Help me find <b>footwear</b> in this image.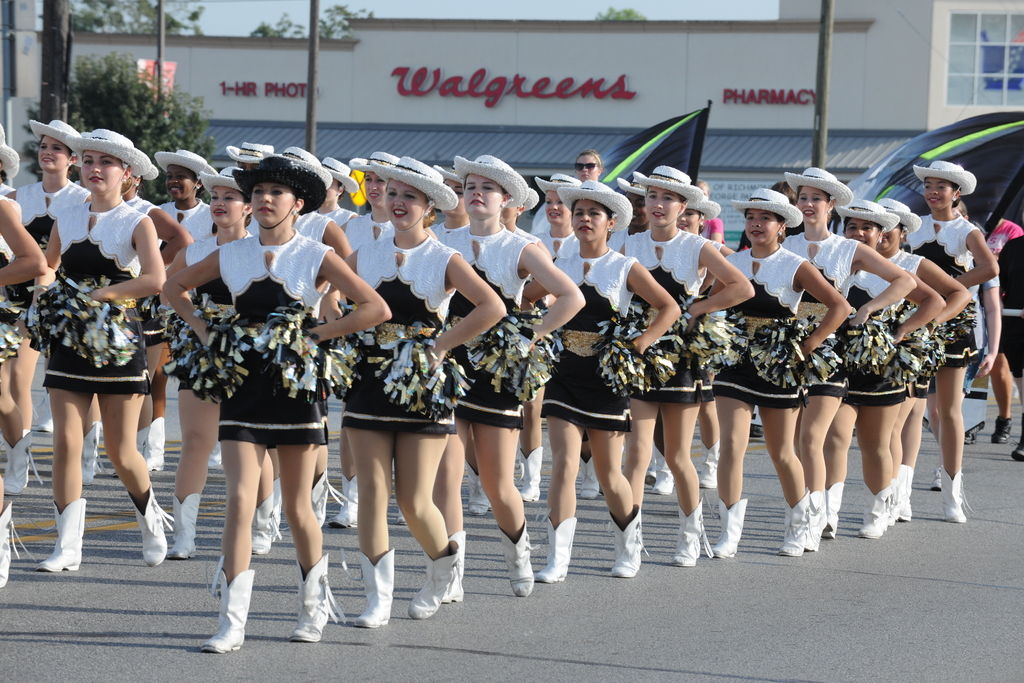
Found it: detection(449, 532, 468, 599).
